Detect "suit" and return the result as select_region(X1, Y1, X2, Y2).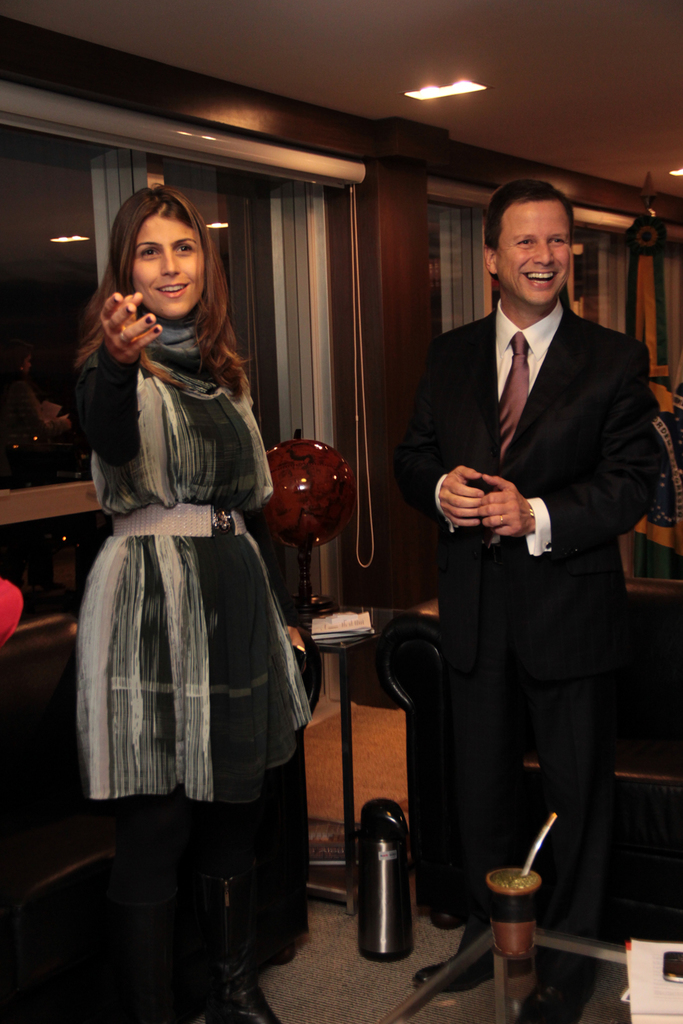
select_region(385, 352, 647, 925).
